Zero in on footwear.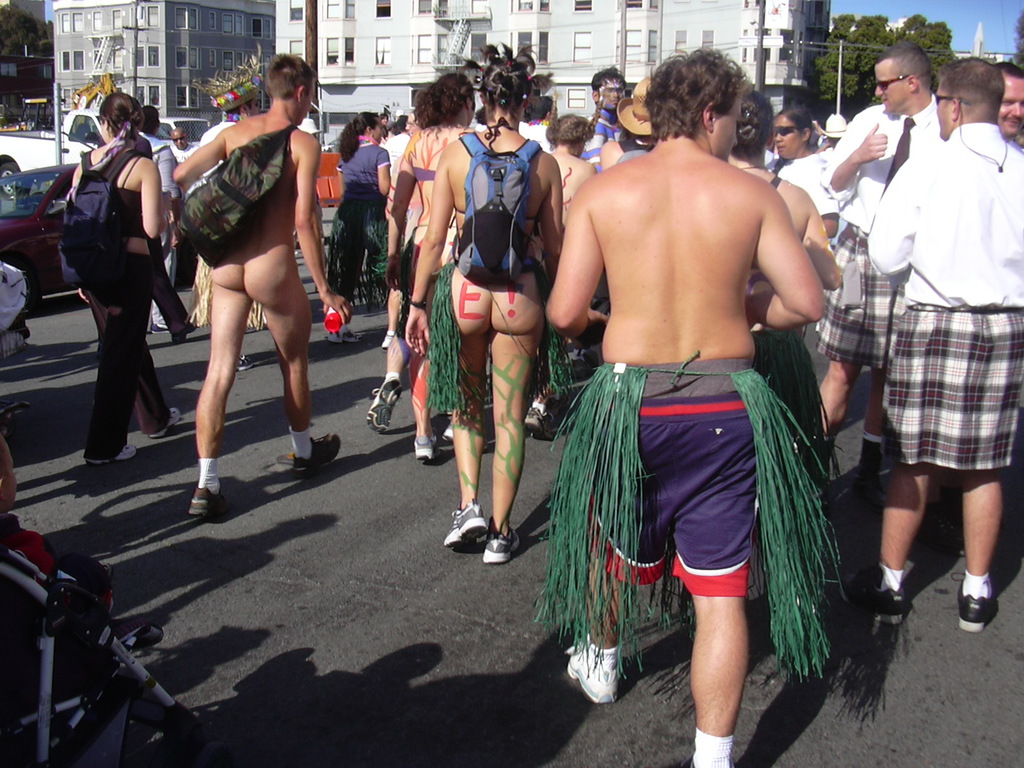
Zeroed in: 951/572/996/633.
